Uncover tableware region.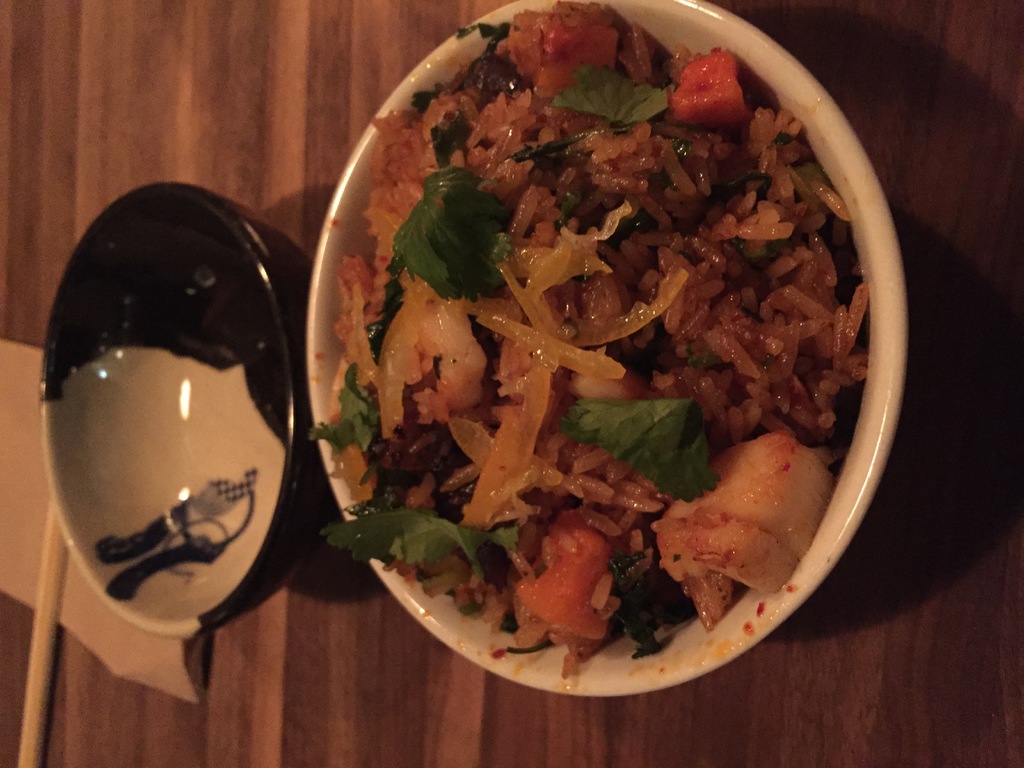
Uncovered: (x1=230, y1=13, x2=916, y2=693).
